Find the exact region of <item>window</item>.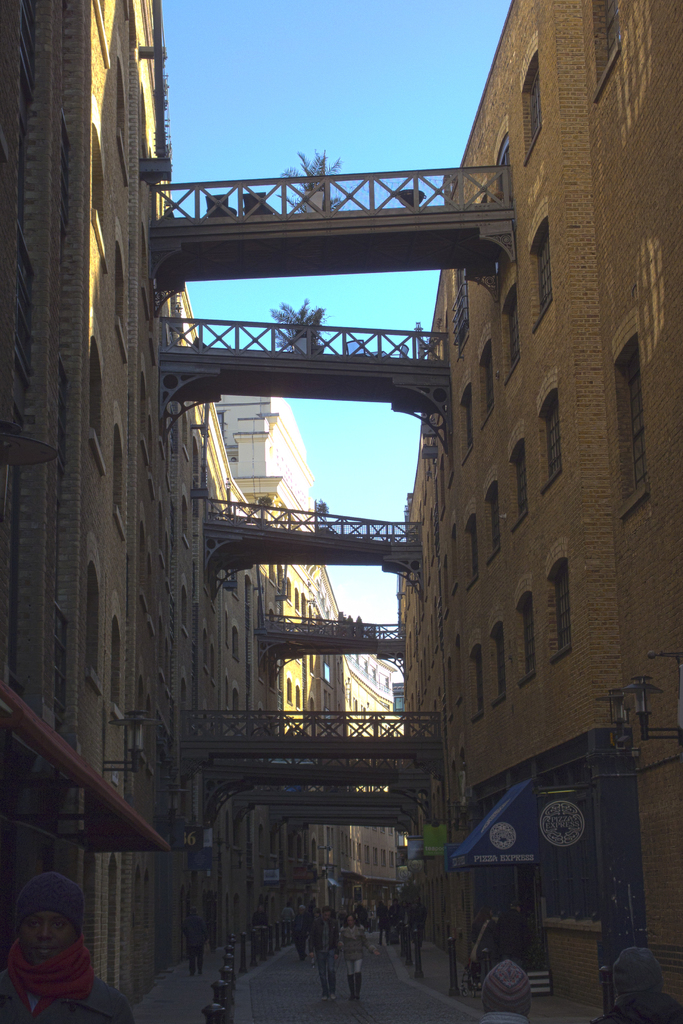
Exact region: [349,698,359,717].
